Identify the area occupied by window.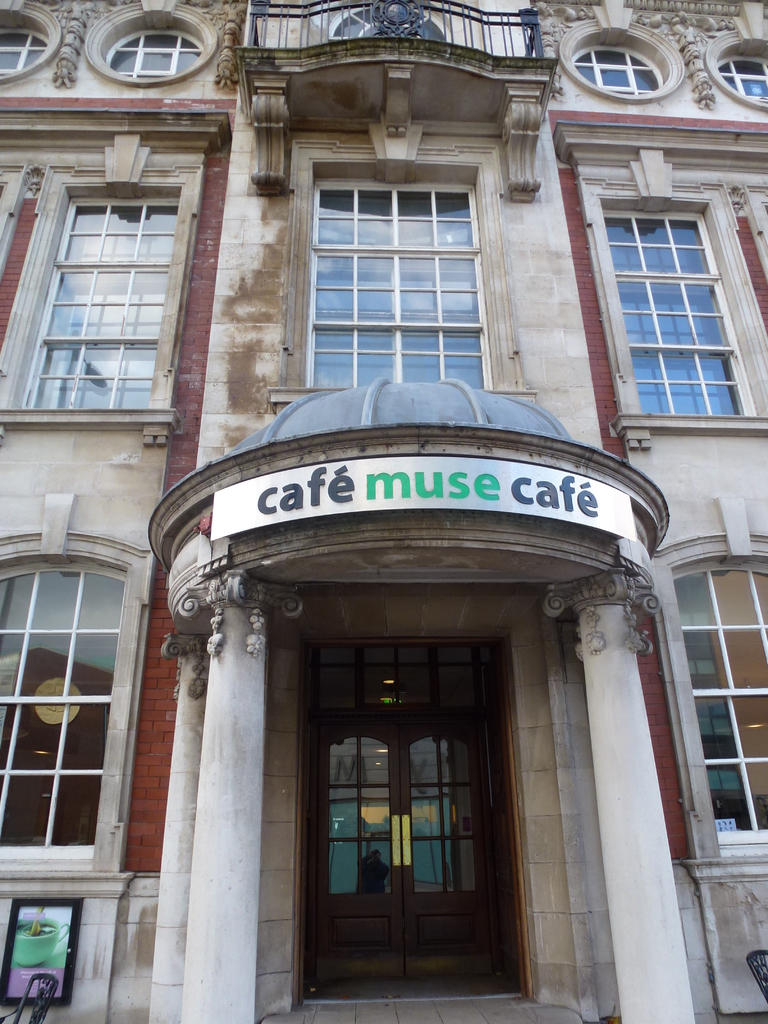
Area: [0,559,121,849].
